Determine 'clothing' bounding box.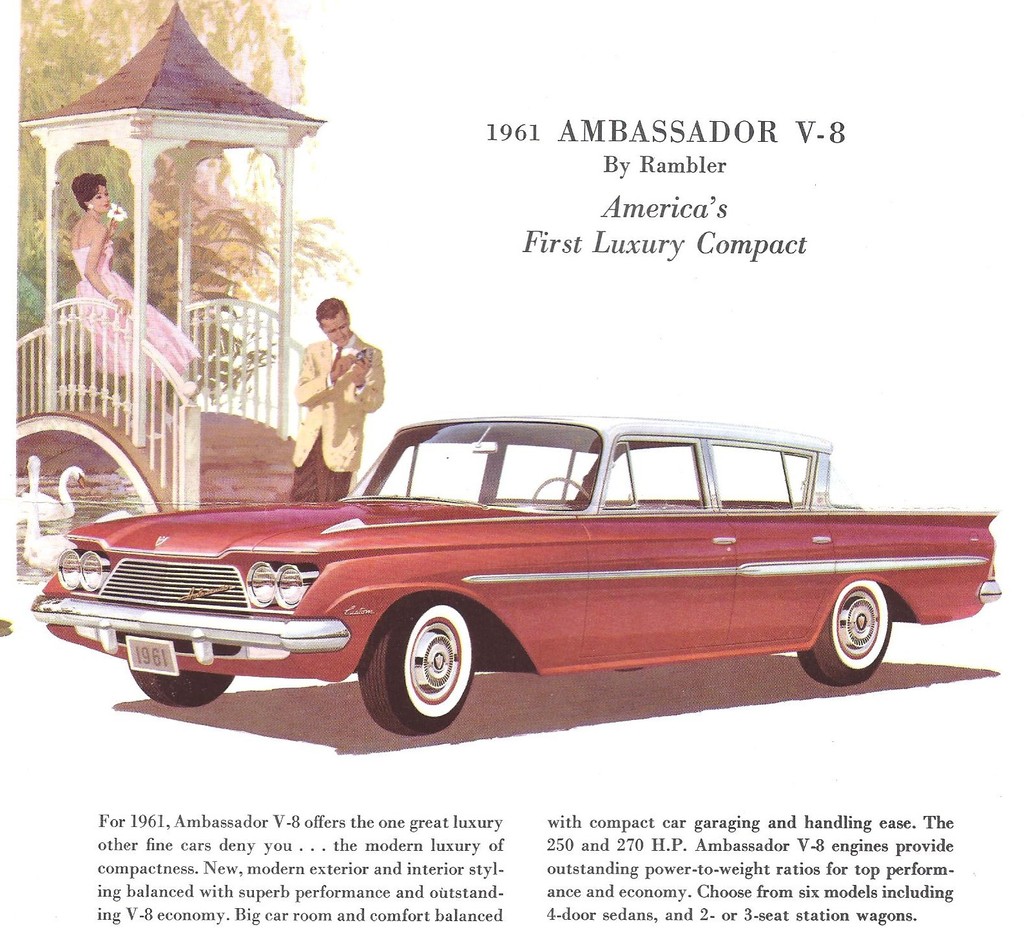
Determined: 69 239 203 384.
